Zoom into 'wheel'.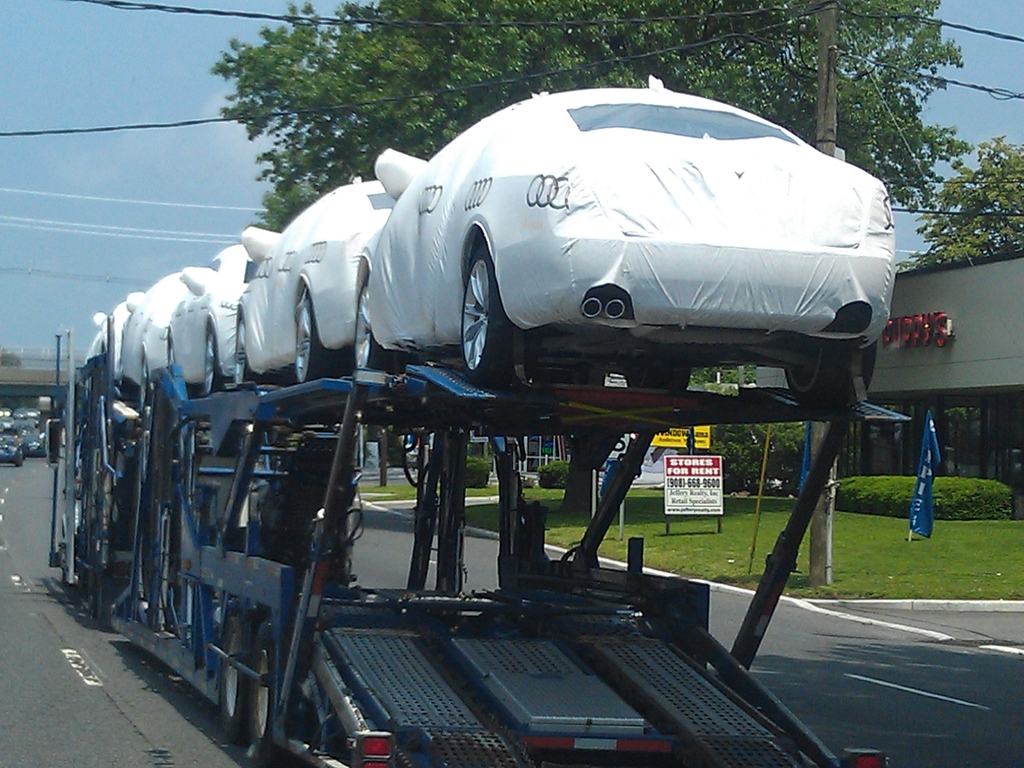
Zoom target: bbox=(353, 275, 385, 369).
